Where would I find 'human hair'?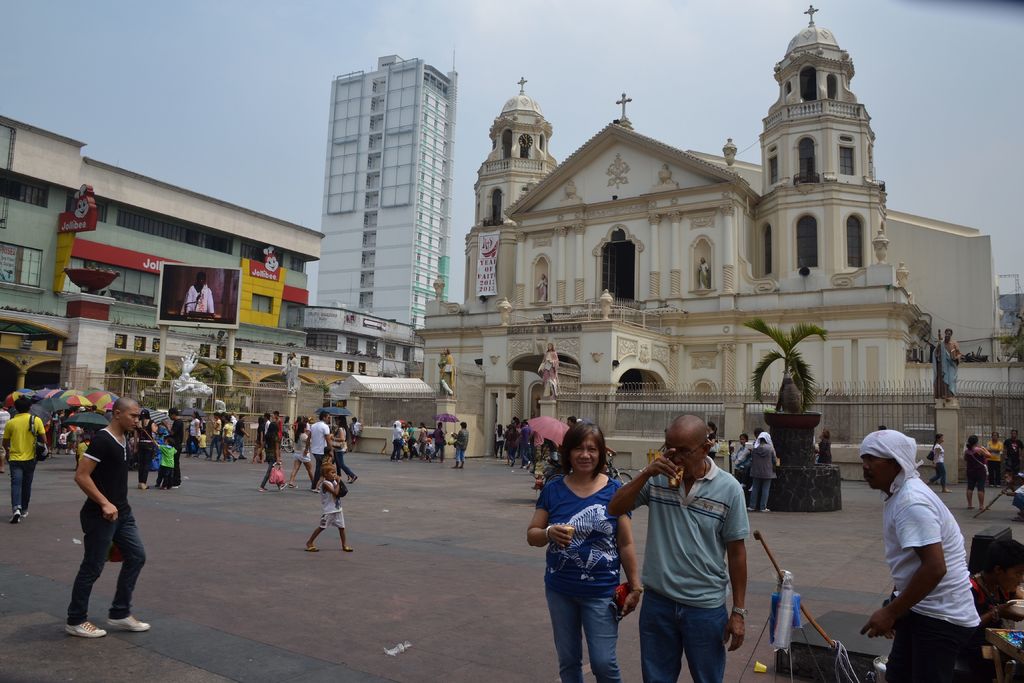
At box=[292, 420, 306, 443].
